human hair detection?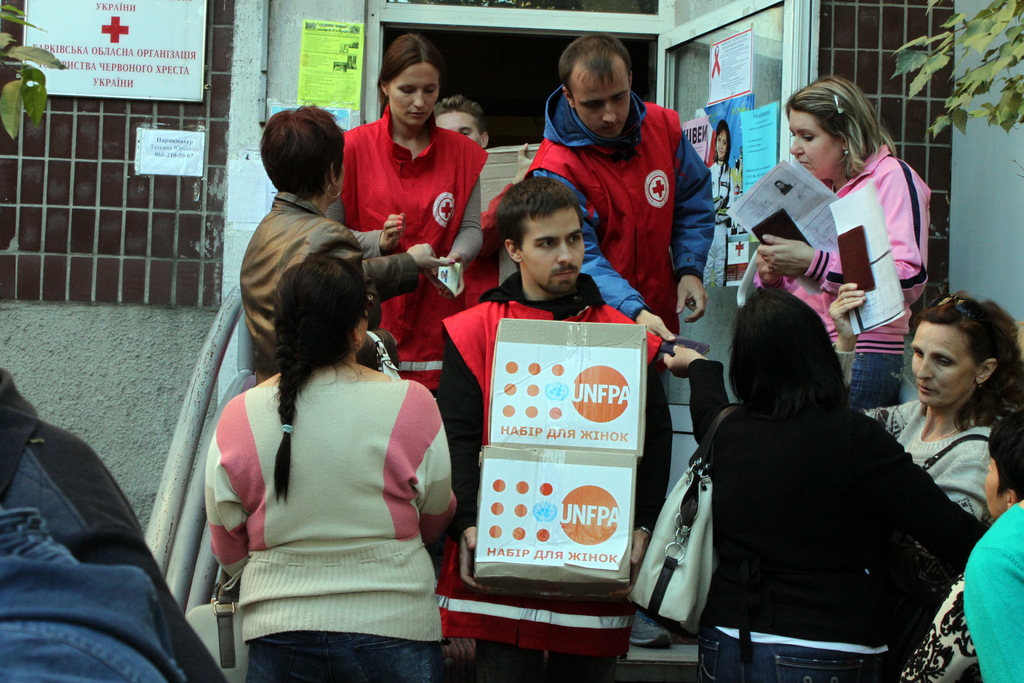
detection(380, 29, 445, 81)
